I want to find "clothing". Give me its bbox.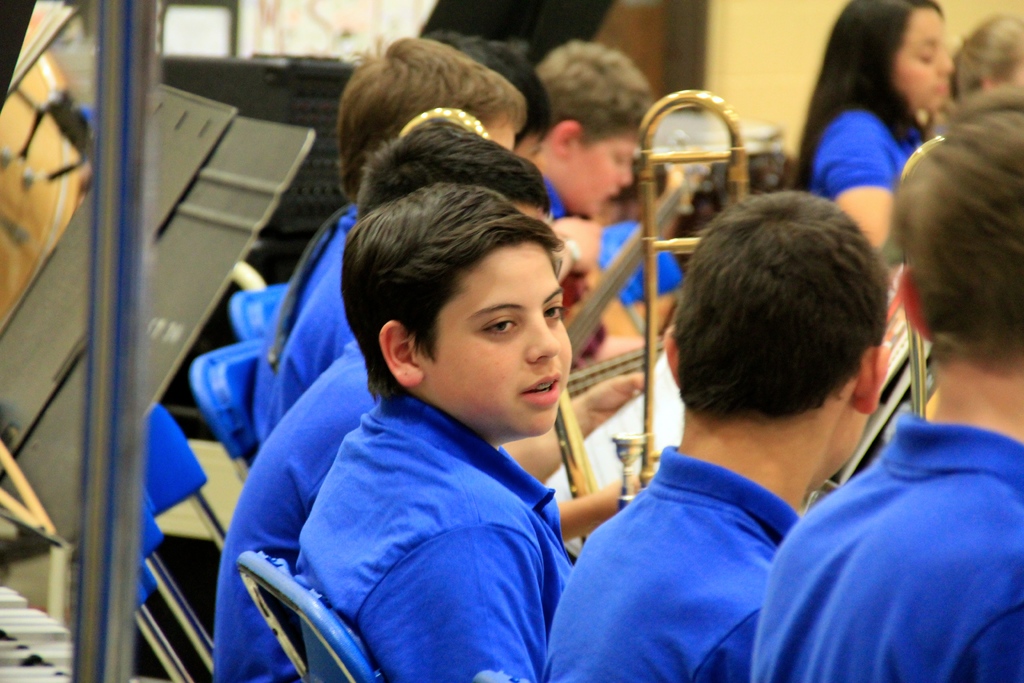
BBox(543, 181, 567, 230).
